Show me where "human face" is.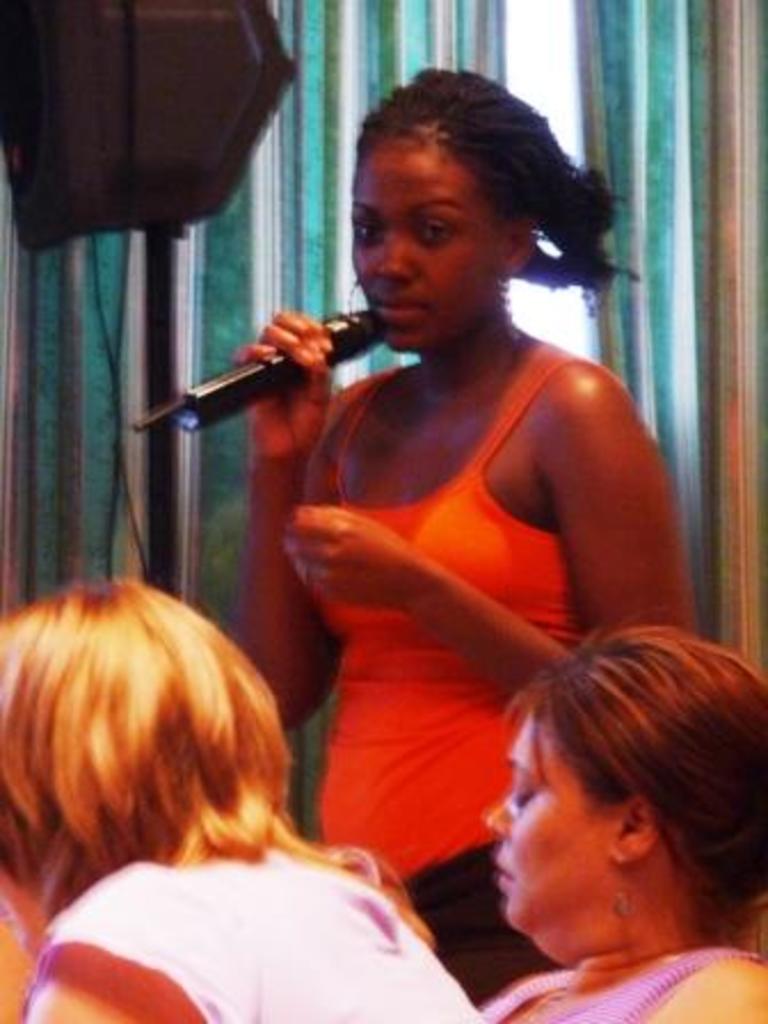
"human face" is at 334,91,496,352.
